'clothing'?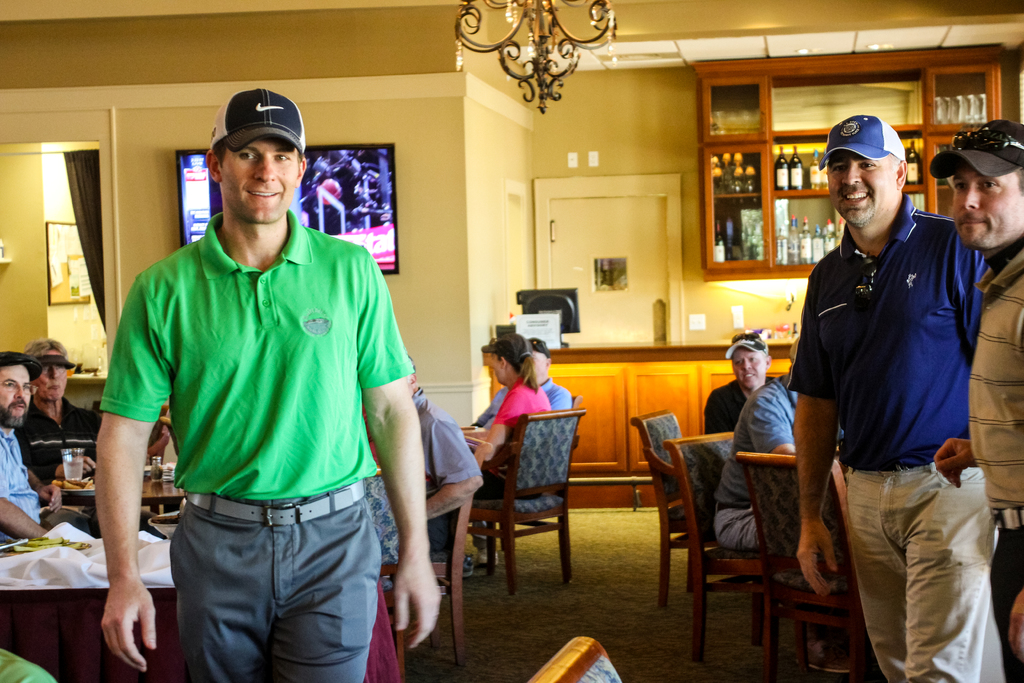
[x1=98, y1=212, x2=415, y2=501]
